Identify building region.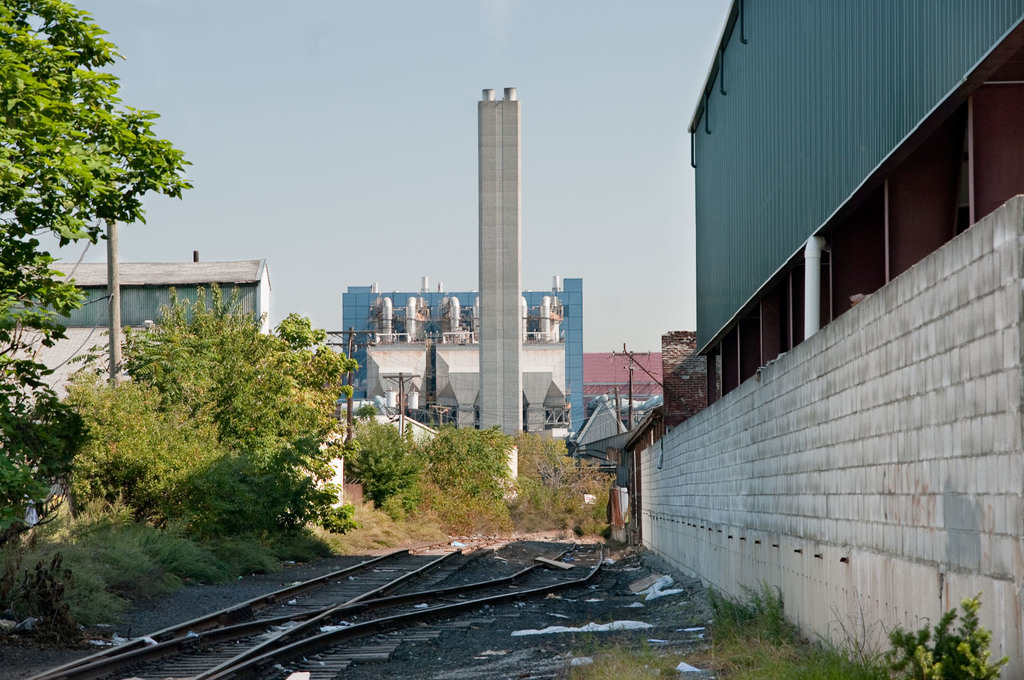
Region: bbox=[339, 275, 582, 443].
